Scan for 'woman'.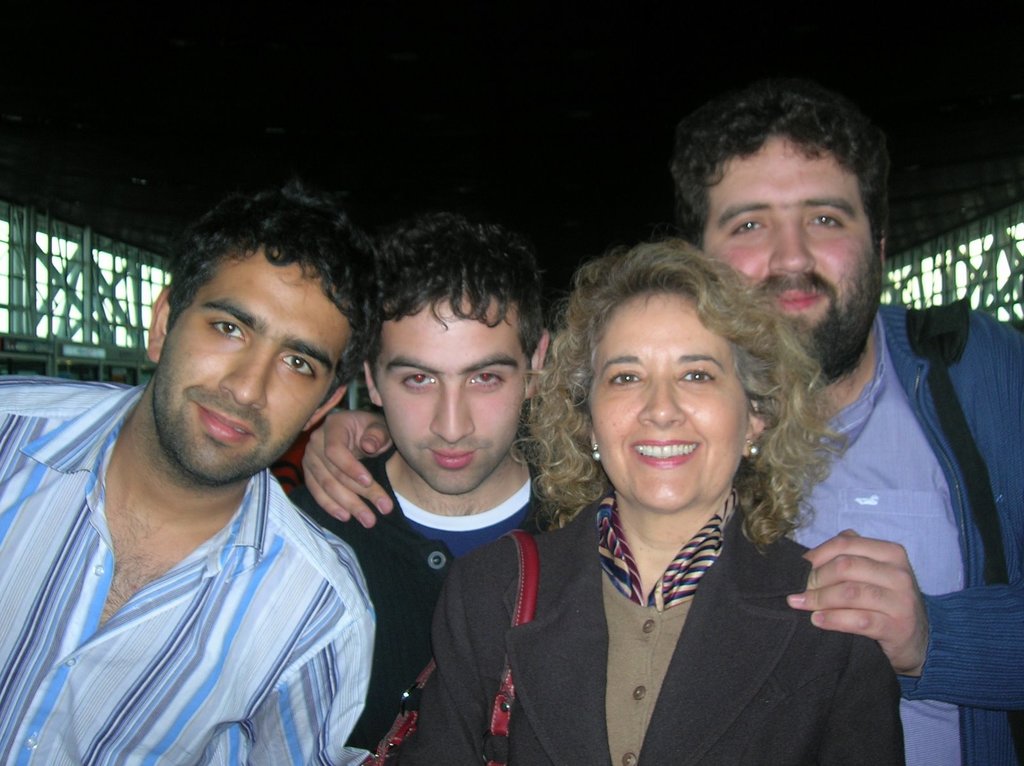
Scan result: BBox(481, 223, 907, 765).
